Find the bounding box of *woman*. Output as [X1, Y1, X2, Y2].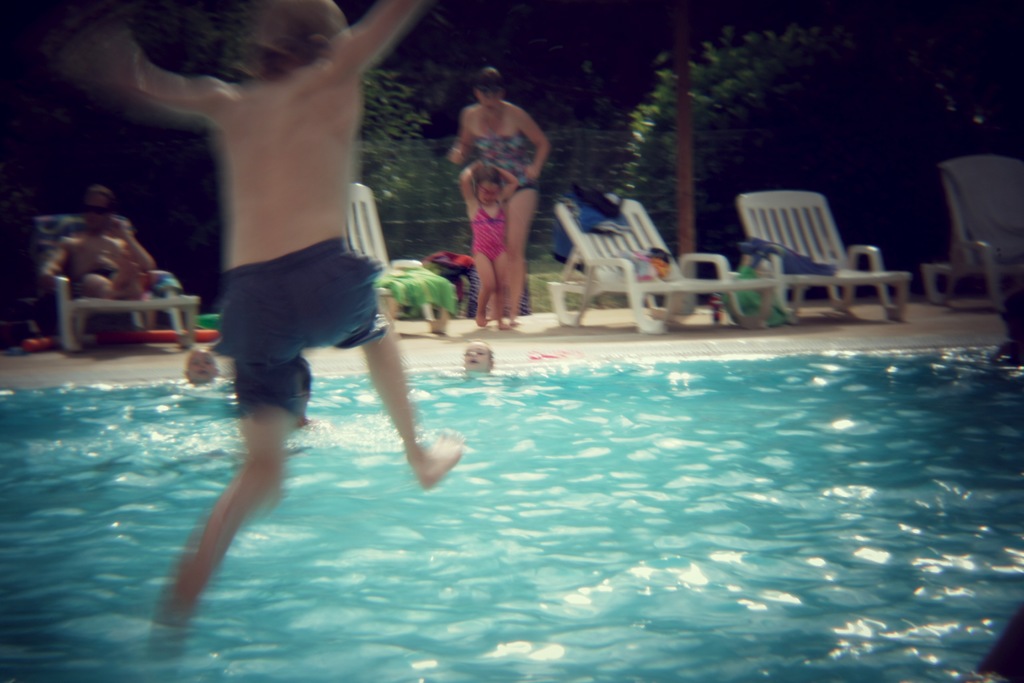
[444, 64, 554, 320].
